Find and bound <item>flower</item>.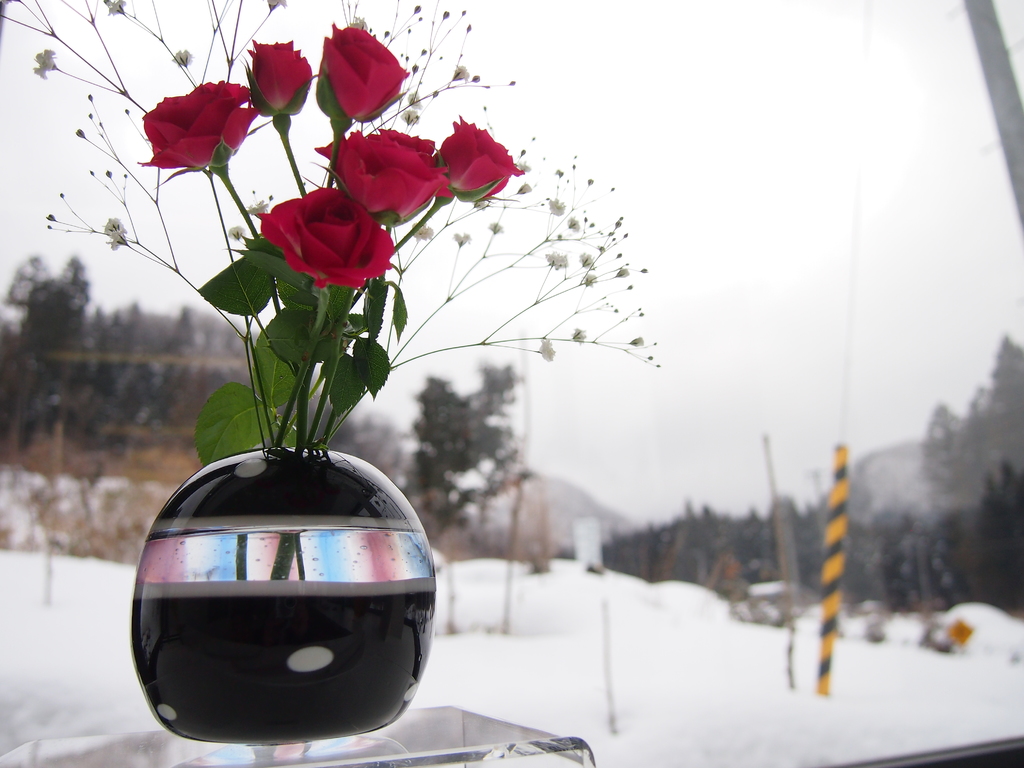
Bound: left=536, top=337, right=553, bottom=362.
